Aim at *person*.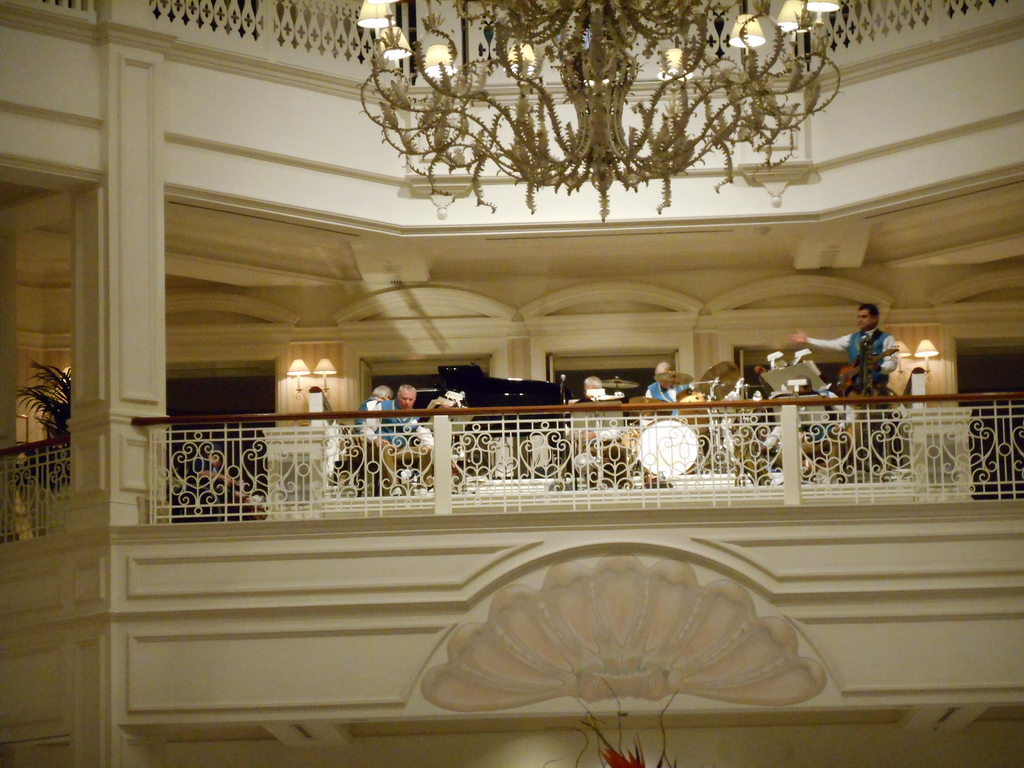
Aimed at 359,383,434,495.
